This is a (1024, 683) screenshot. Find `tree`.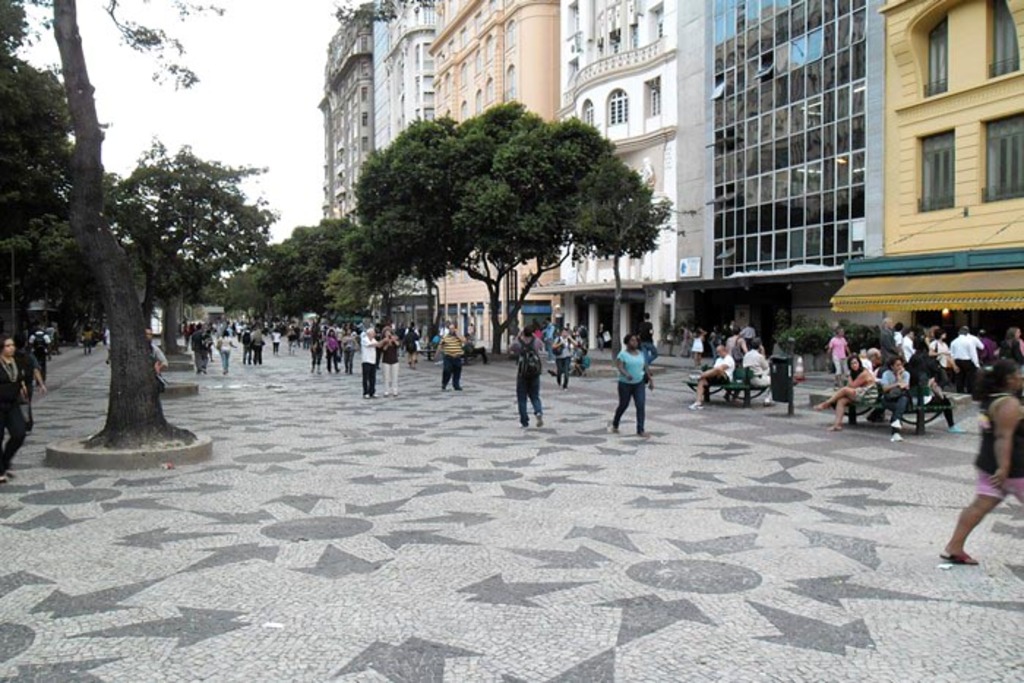
Bounding box: bbox(354, 107, 671, 355).
